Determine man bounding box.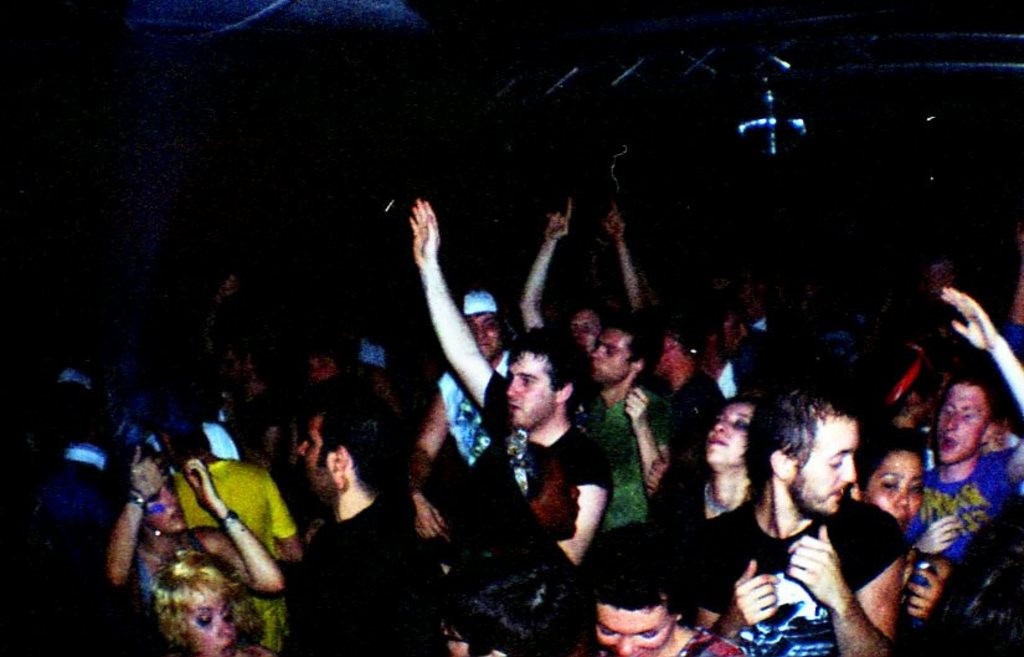
Determined: rect(695, 297, 779, 397).
